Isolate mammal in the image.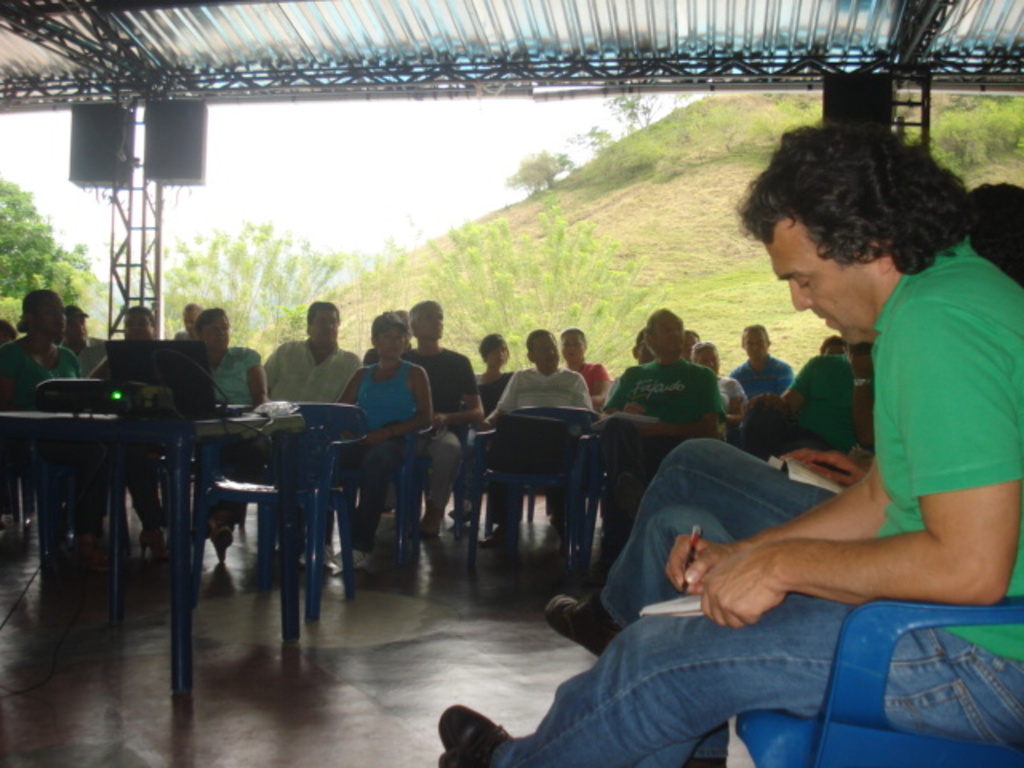
Isolated region: rect(331, 320, 434, 557).
